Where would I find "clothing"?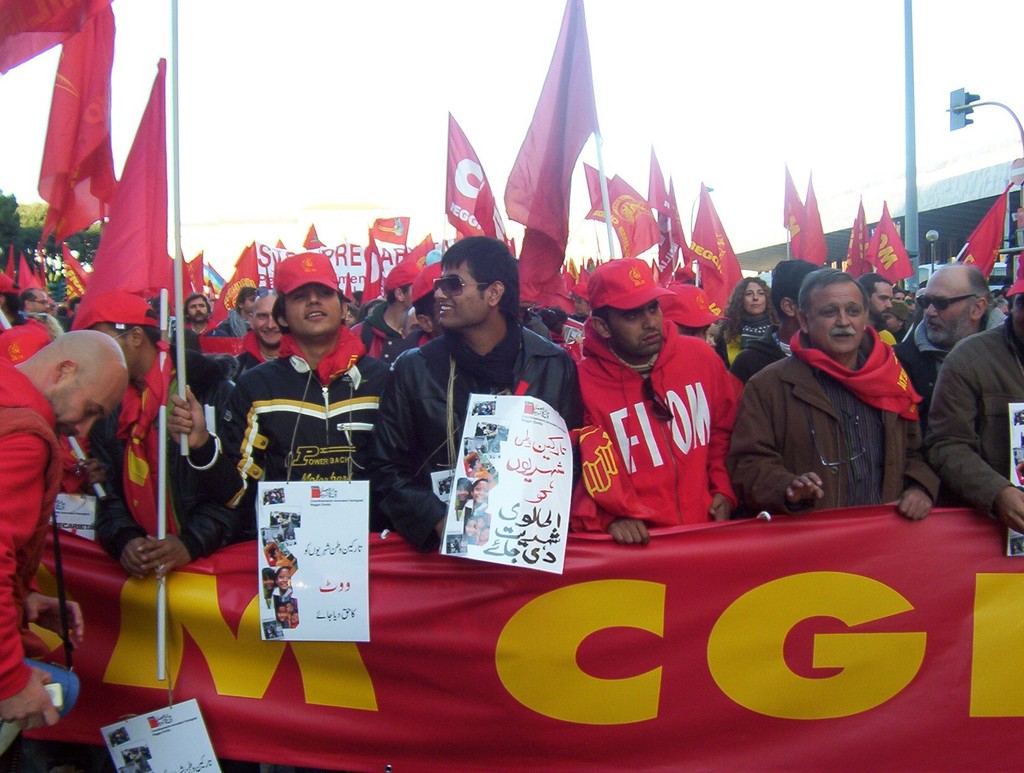
At [x1=562, y1=328, x2=765, y2=530].
